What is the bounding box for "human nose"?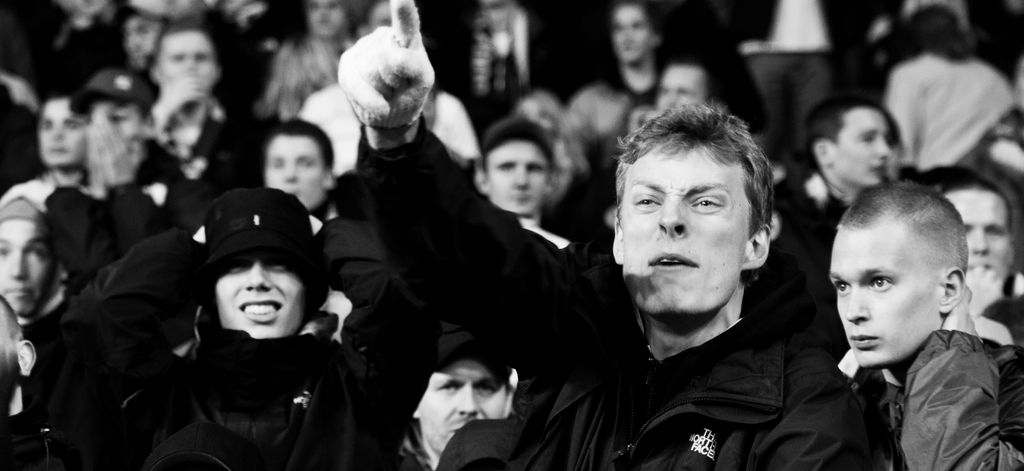
x1=47, y1=124, x2=61, y2=140.
